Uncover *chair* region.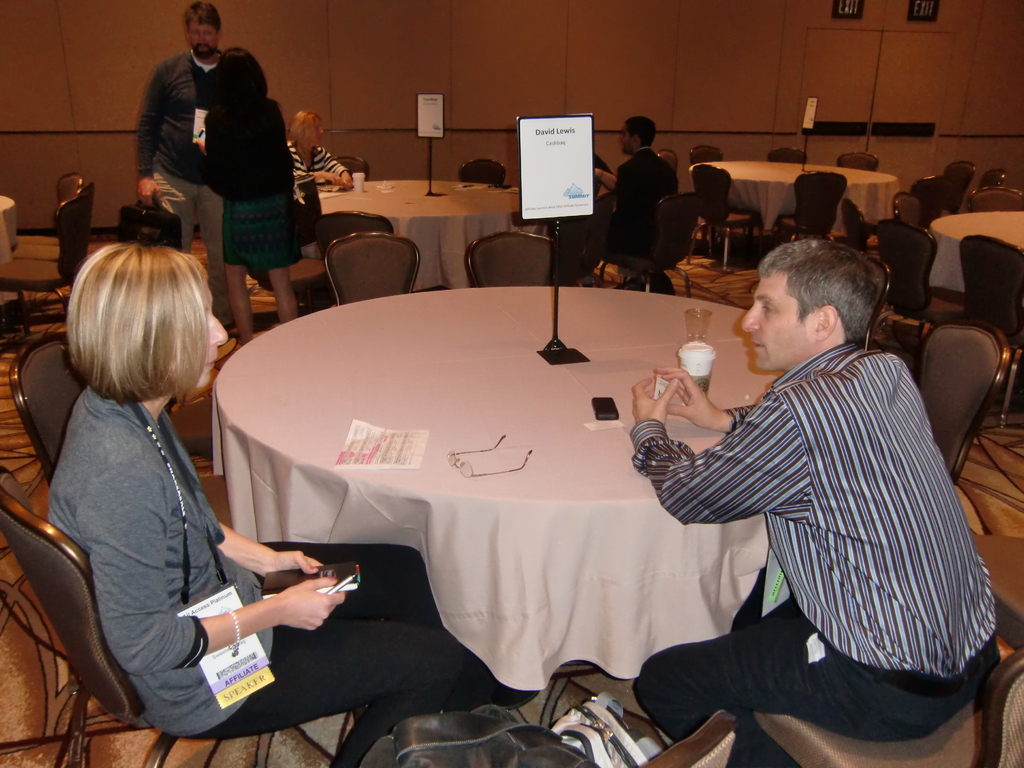
Uncovered: box(746, 658, 1023, 767).
